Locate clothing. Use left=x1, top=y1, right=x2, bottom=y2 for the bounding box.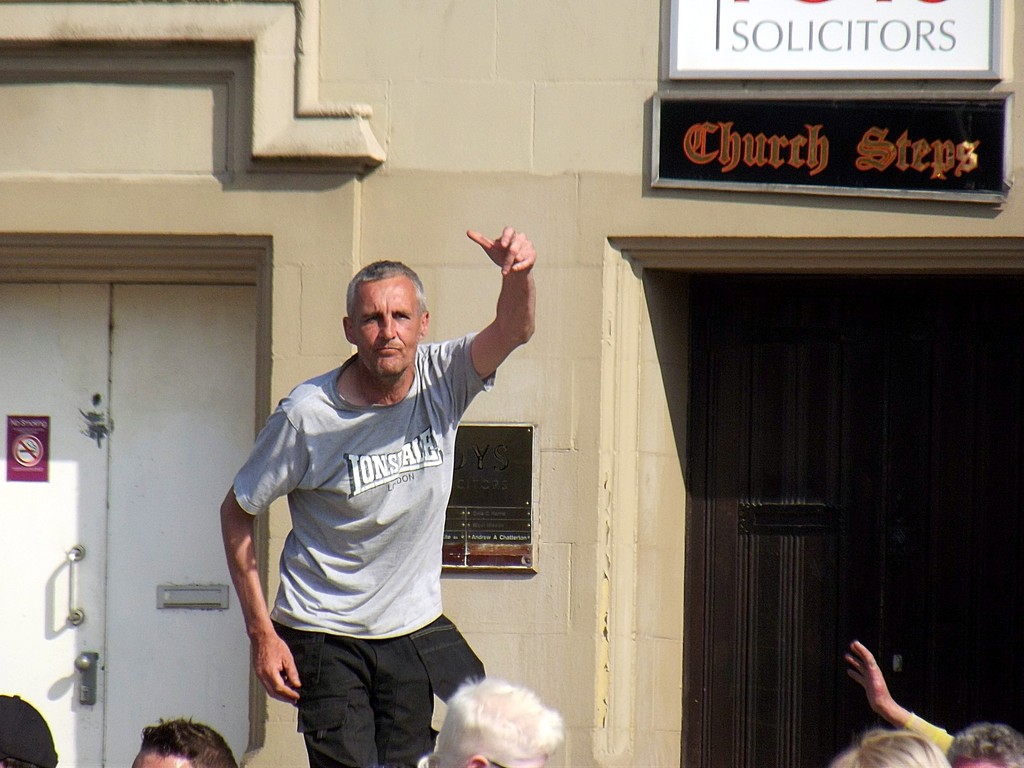
left=223, top=350, right=495, bottom=767.
